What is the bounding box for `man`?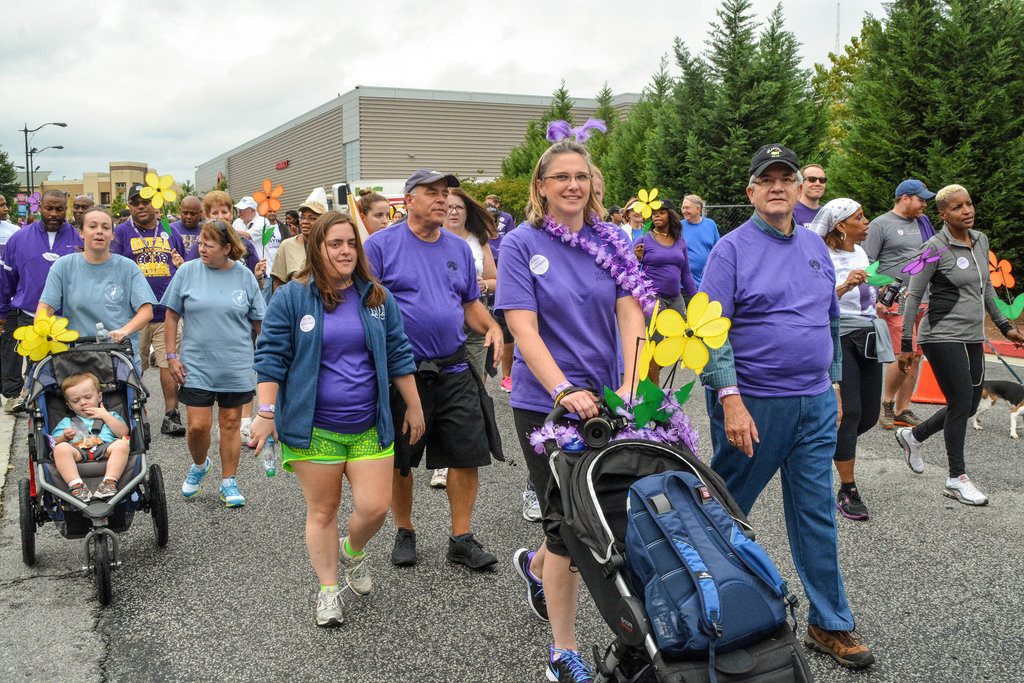
[left=788, top=163, right=831, bottom=227].
